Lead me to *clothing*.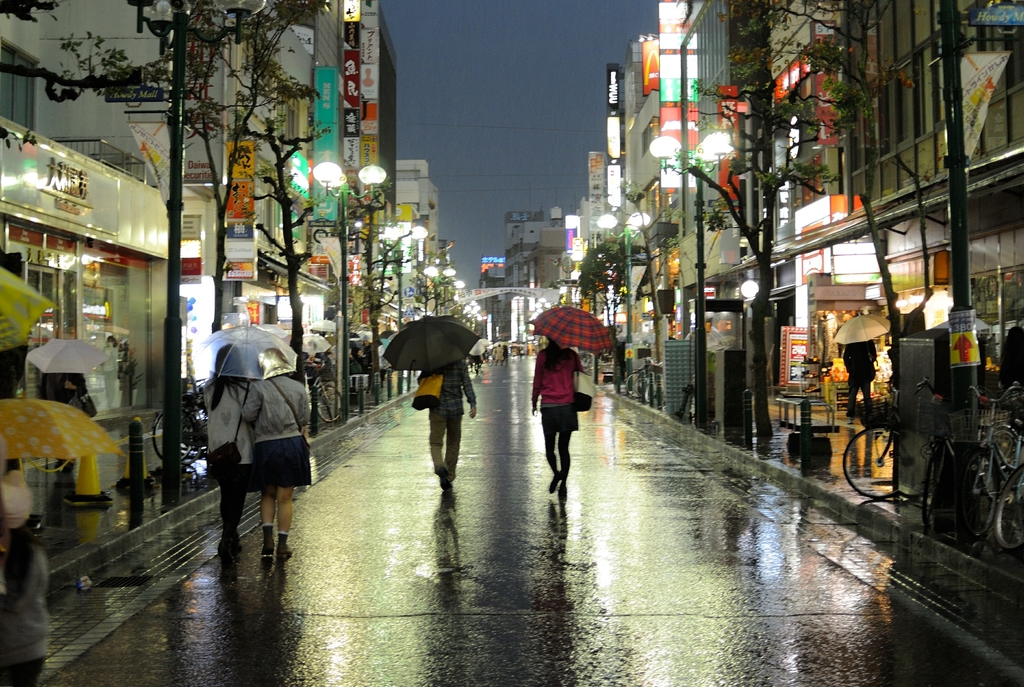
Lead to box=[239, 375, 316, 489].
